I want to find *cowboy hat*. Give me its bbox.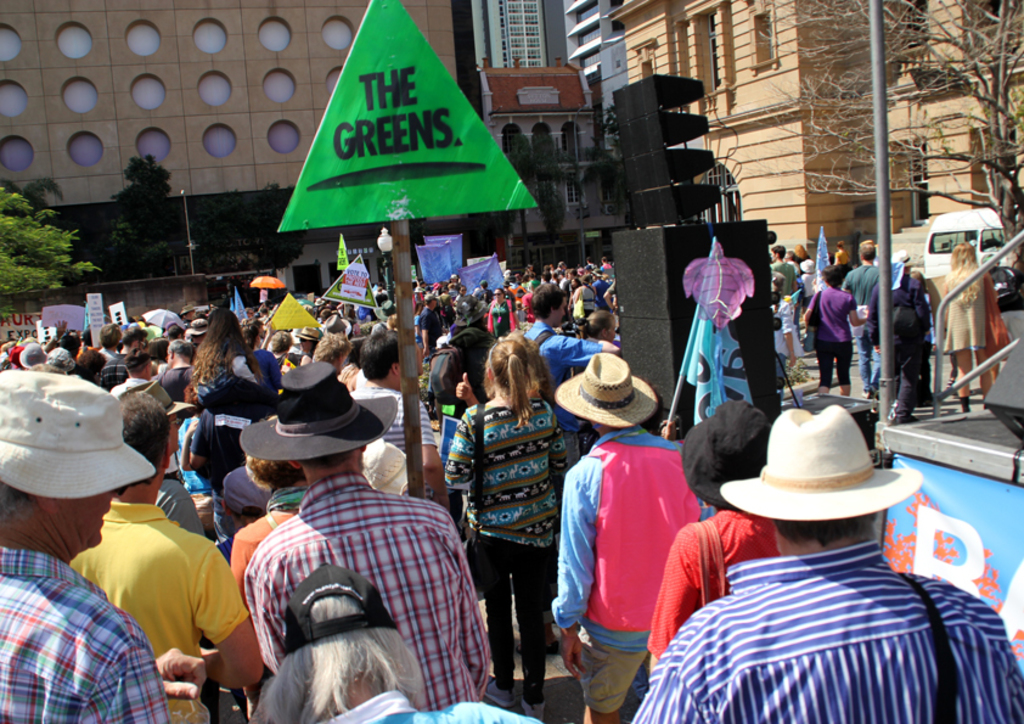
crop(112, 383, 202, 419).
